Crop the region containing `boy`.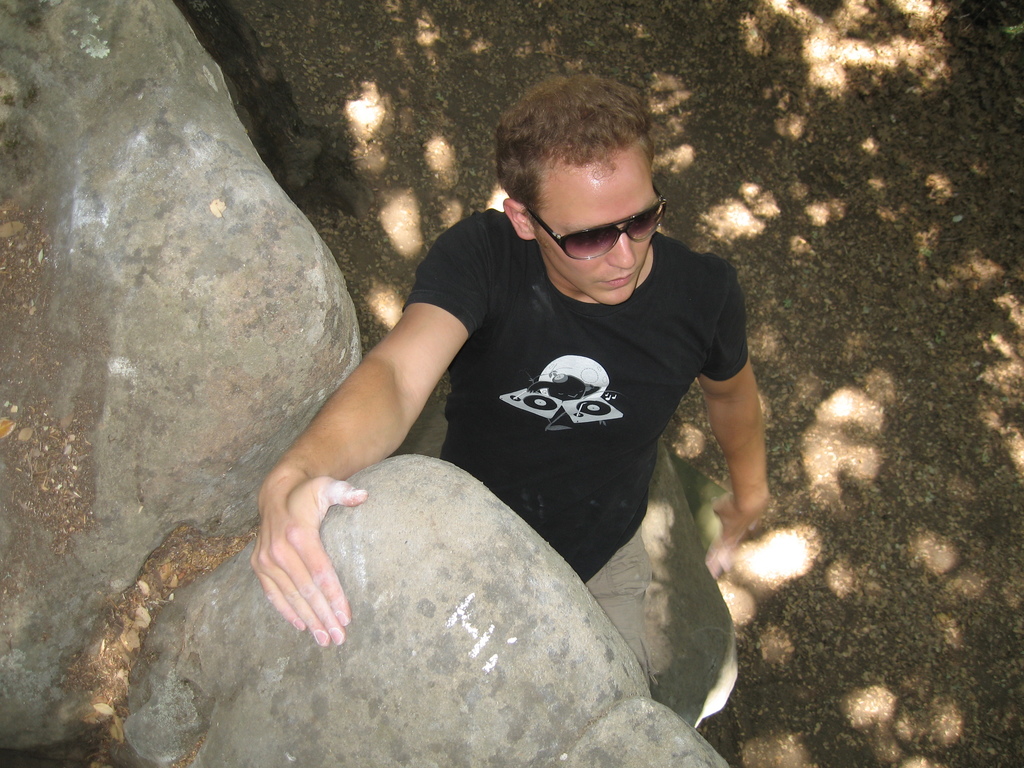
Crop region: left=251, top=74, right=771, bottom=685.
